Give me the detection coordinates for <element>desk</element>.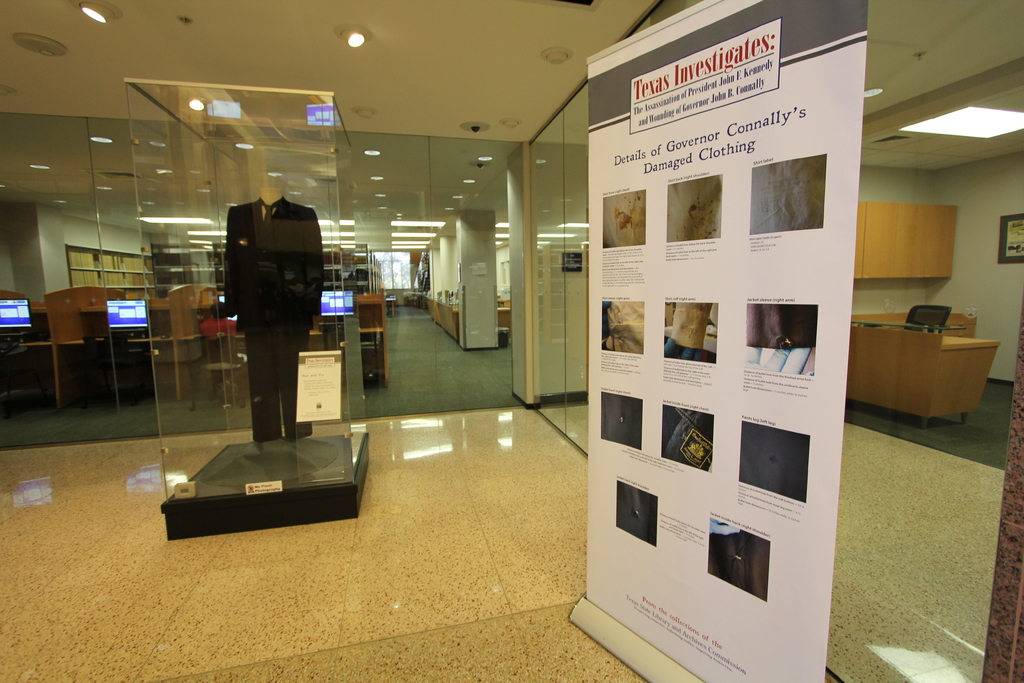
(x1=838, y1=306, x2=998, y2=436).
